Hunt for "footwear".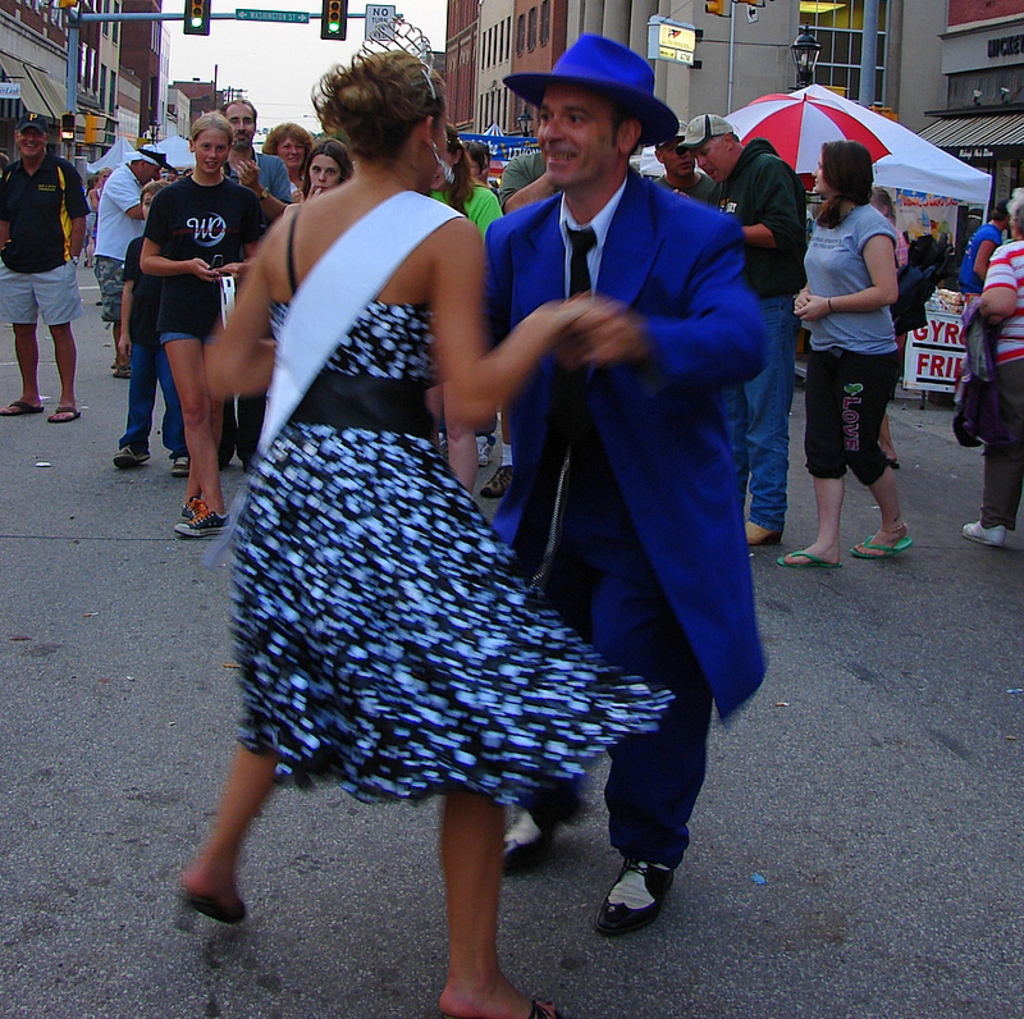
Hunted down at {"x1": 111, "y1": 445, "x2": 154, "y2": 470}.
